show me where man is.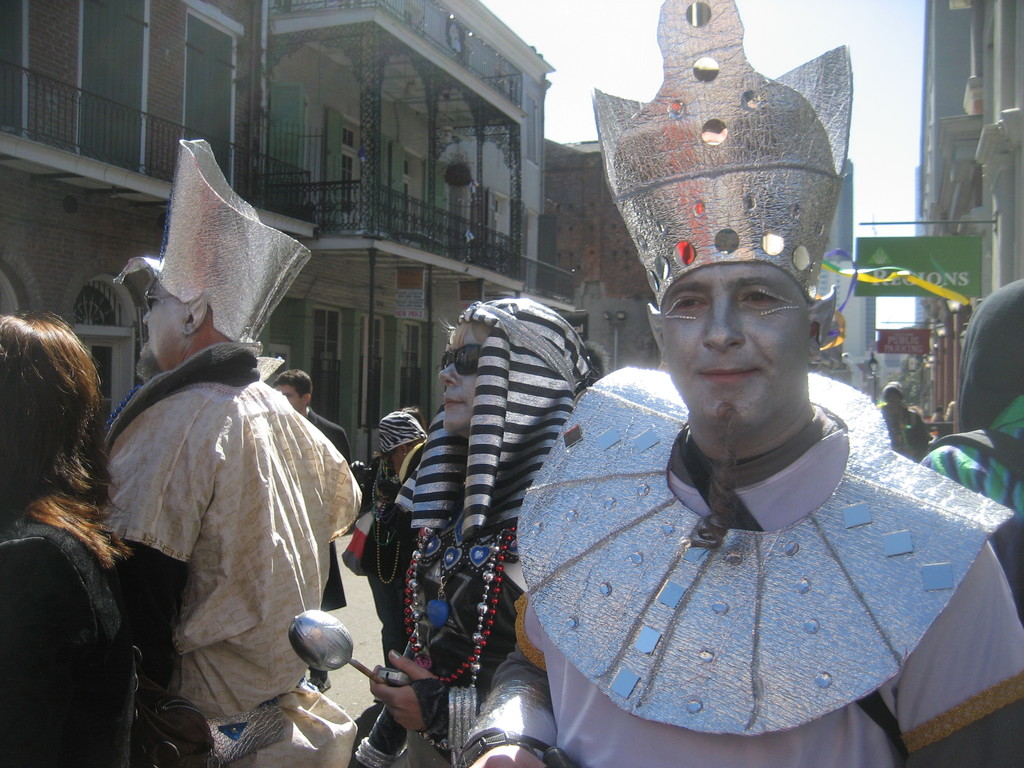
man is at (99, 281, 353, 742).
